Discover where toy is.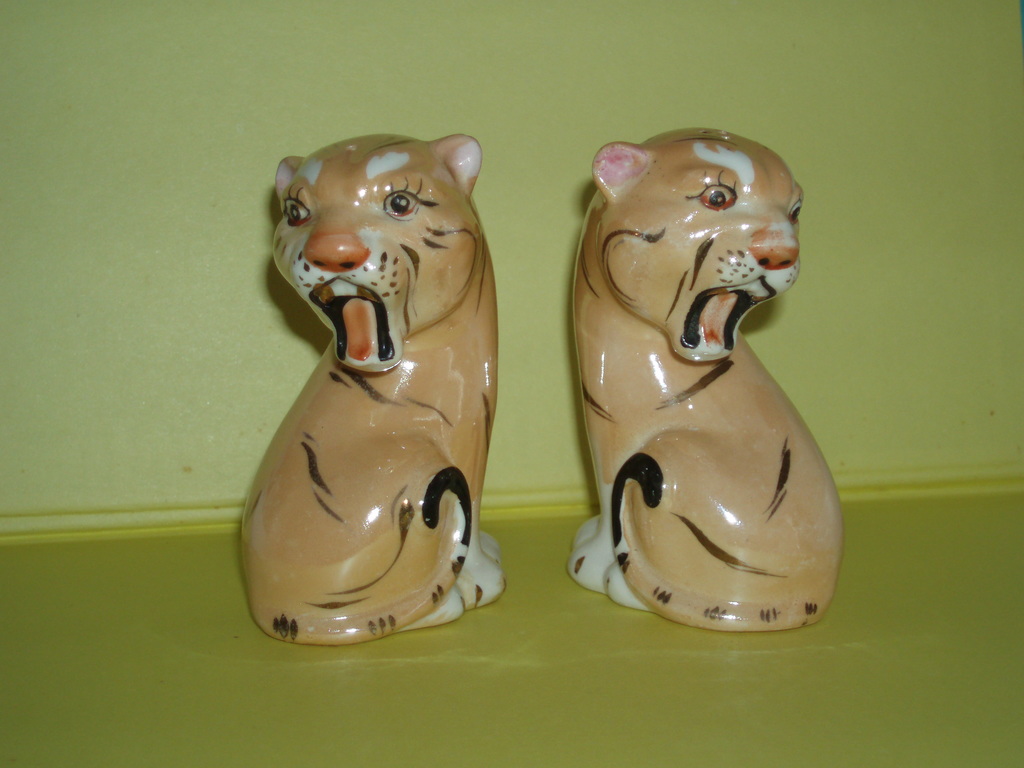
Discovered at <box>553,127,861,658</box>.
